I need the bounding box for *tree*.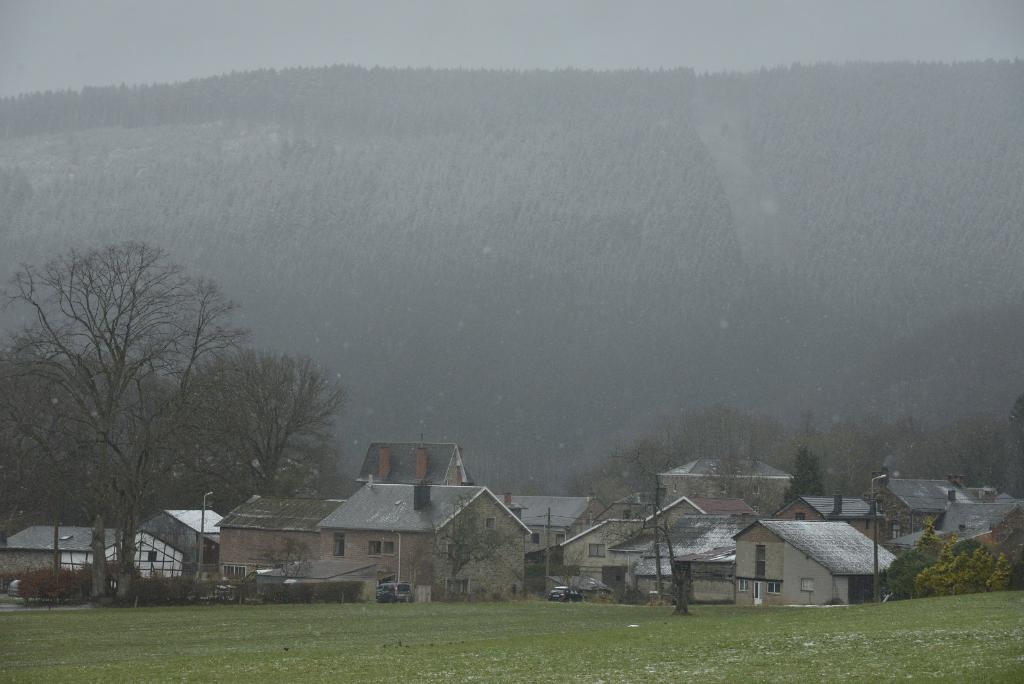
Here it is: locate(157, 339, 354, 519).
